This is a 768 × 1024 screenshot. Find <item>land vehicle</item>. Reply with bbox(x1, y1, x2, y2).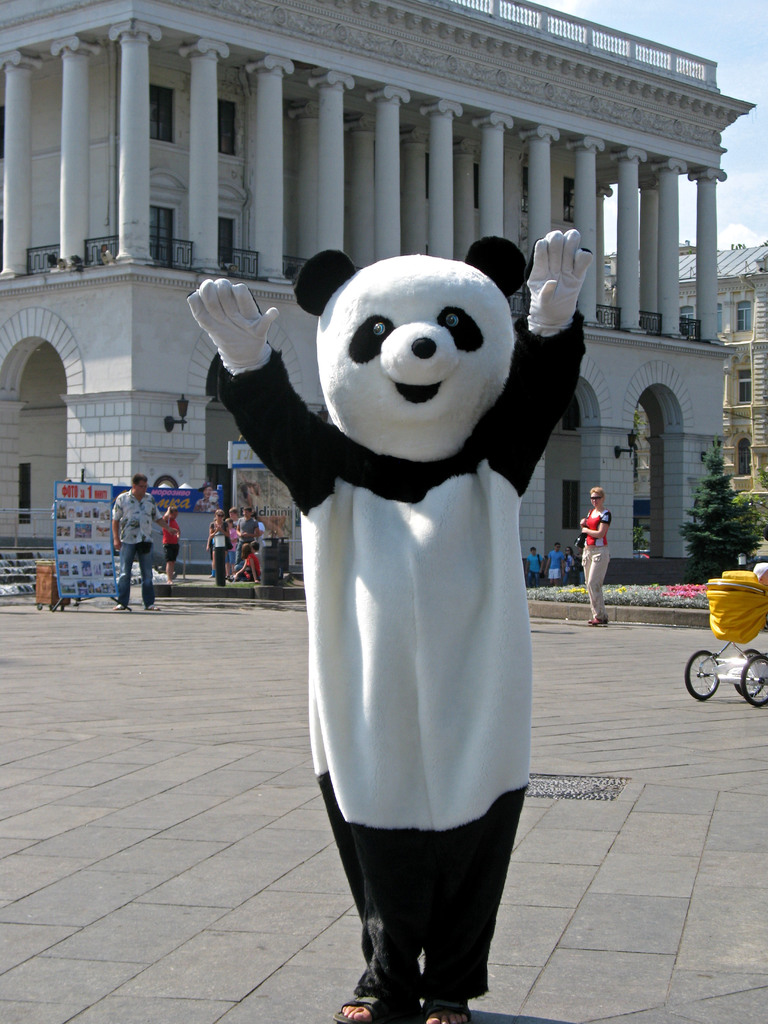
bbox(683, 572, 767, 708).
